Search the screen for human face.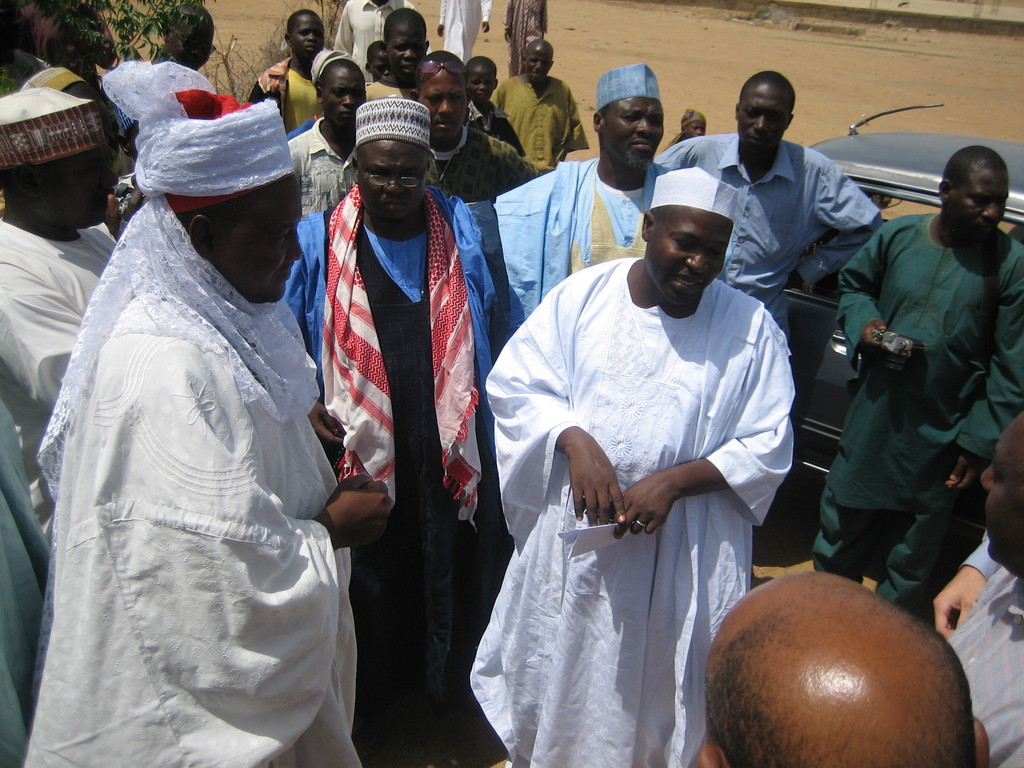
Found at detection(45, 143, 123, 224).
